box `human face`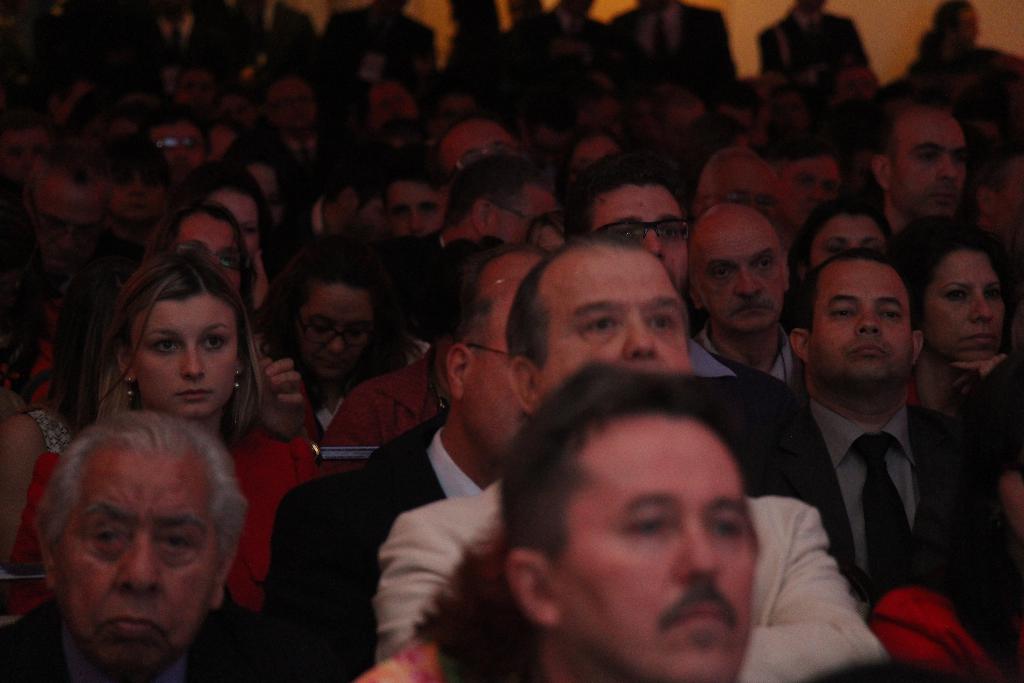
[x1=780, y1=155, x2=841, y2=217]
